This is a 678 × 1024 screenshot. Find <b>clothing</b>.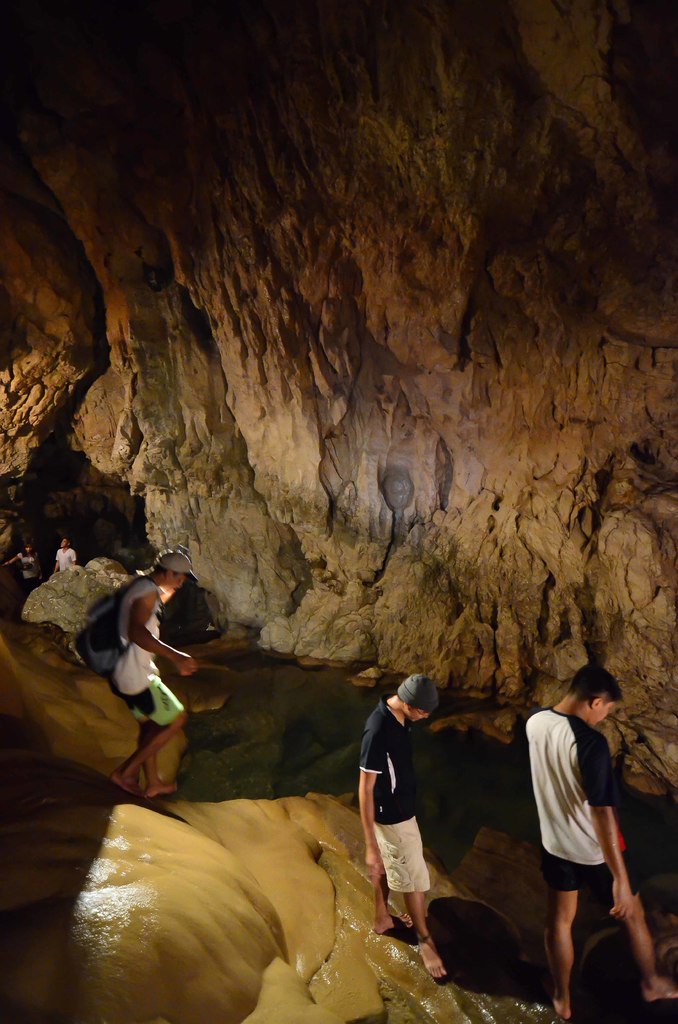
Bounding box: crop(361, 669, 446, 902).
